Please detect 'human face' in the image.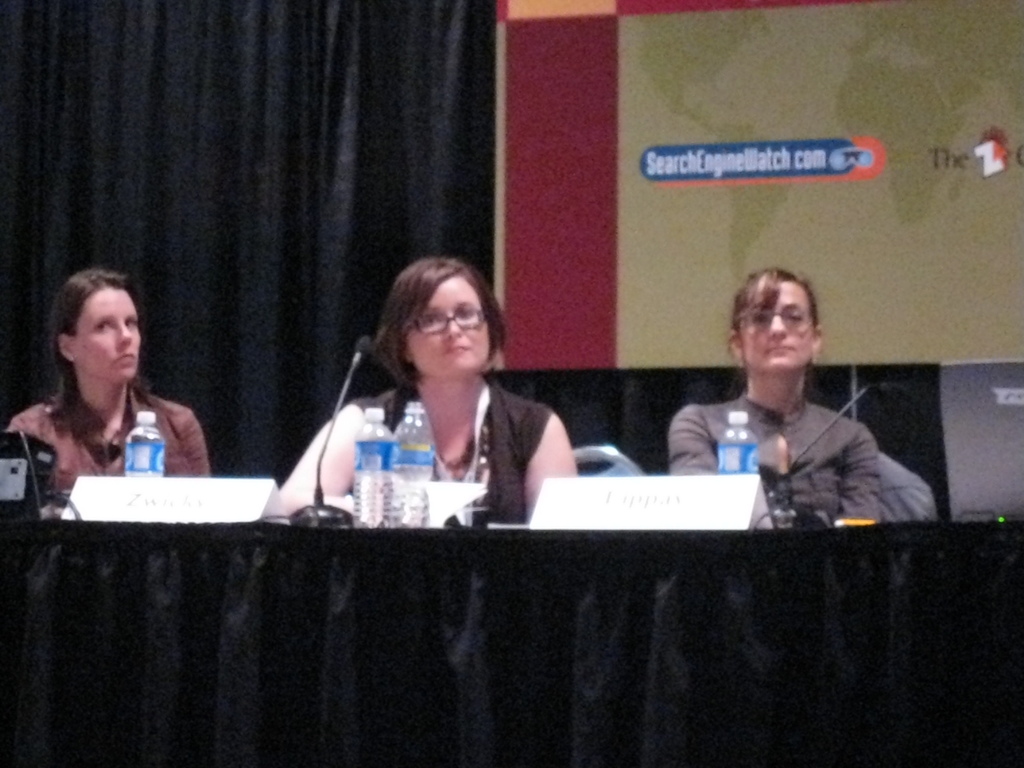
{"x1": 76, "y1": 289, "x2": 146, "y2": 380}.
